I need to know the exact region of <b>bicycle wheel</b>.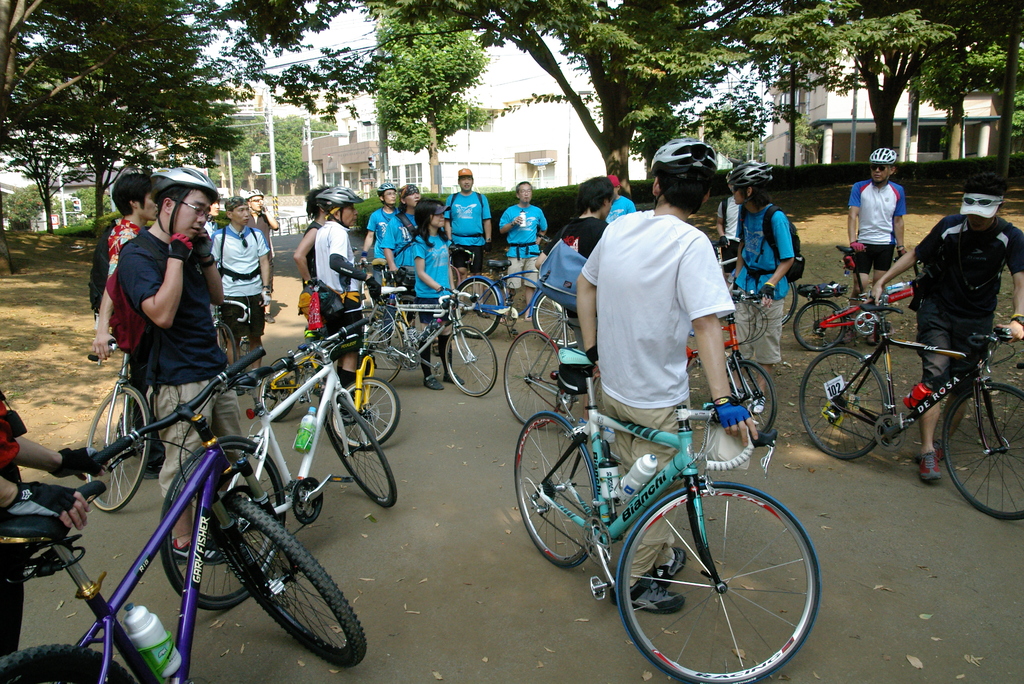
Region: l=794, t=298, r=845, b=352.
